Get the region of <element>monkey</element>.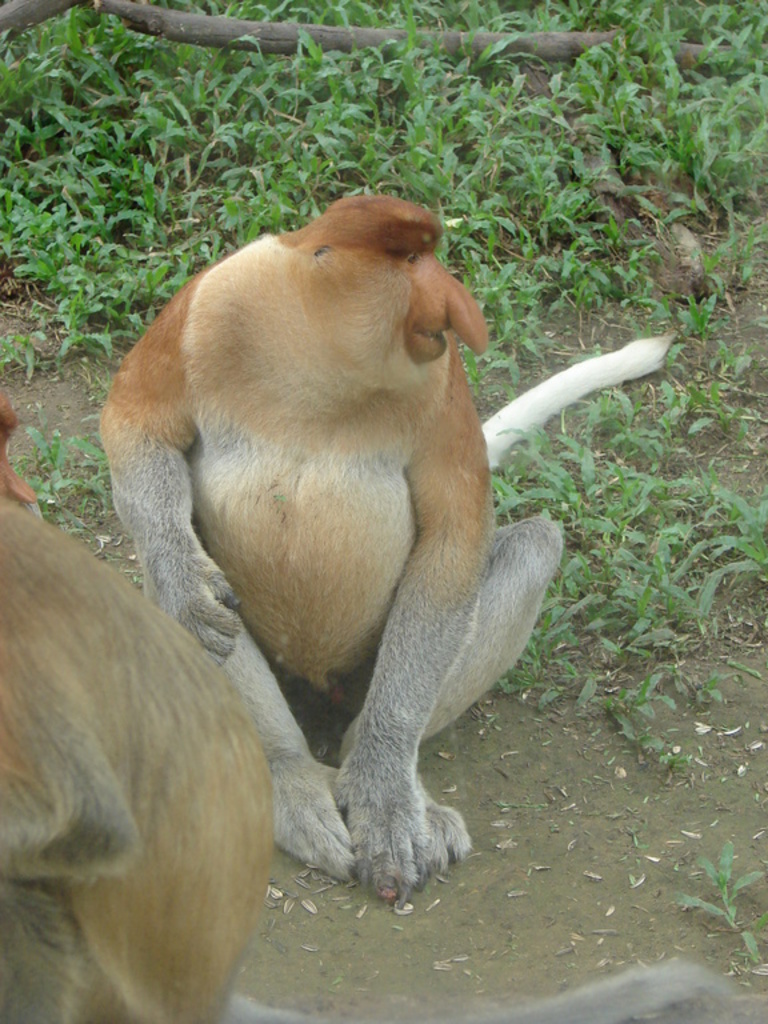
bbox=[0, 412, 287, 1023].
